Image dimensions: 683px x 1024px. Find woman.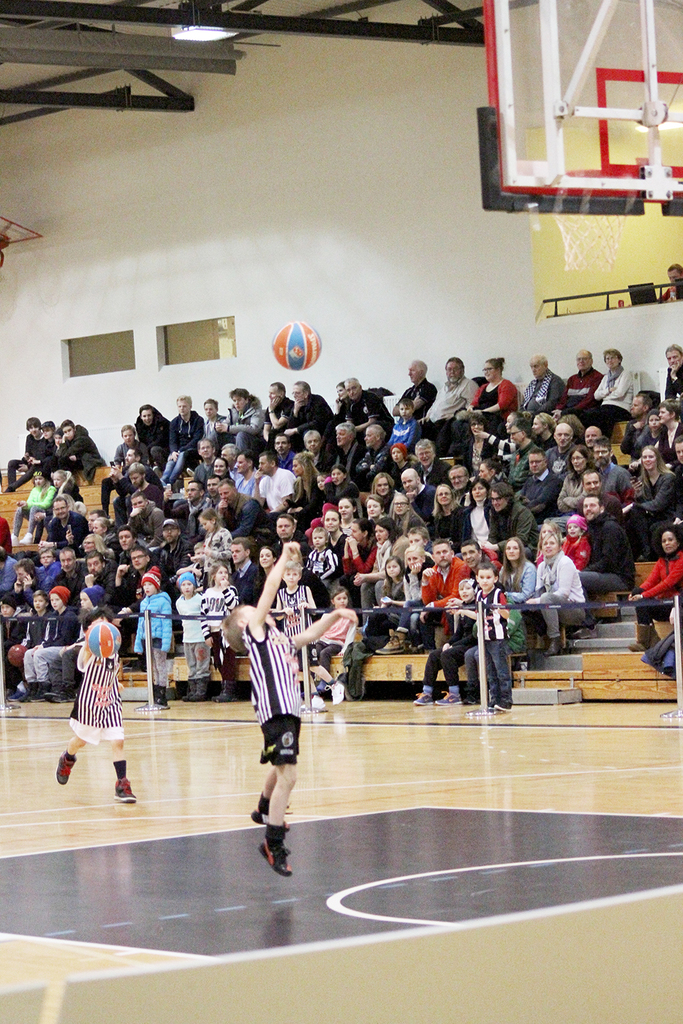
detection(472, 410, 523, 461).
